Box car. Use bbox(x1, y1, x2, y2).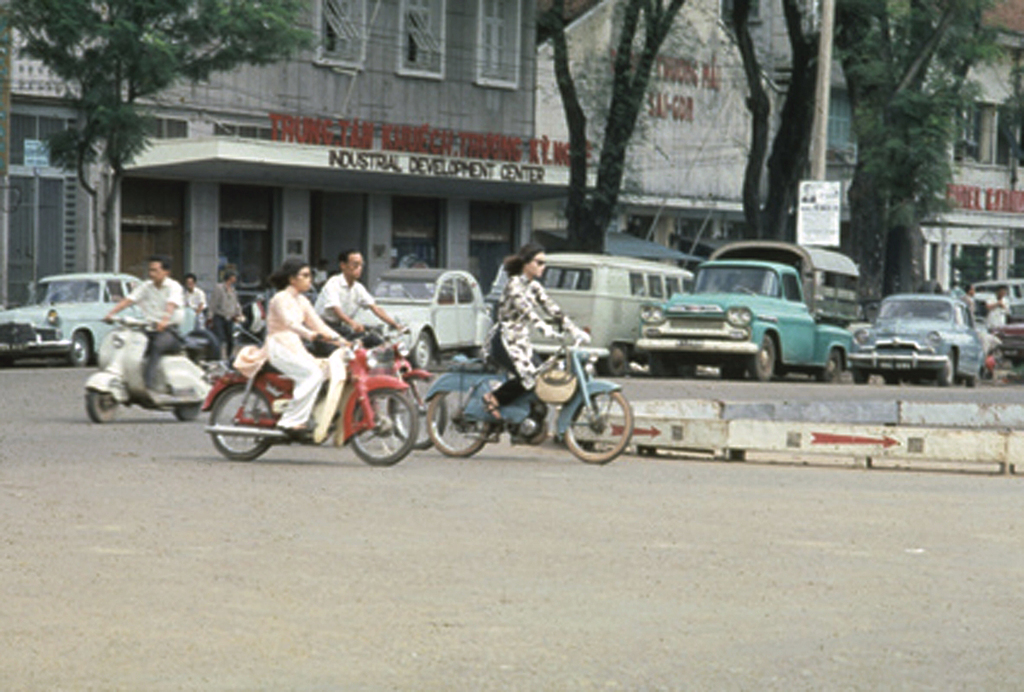
bbox(993, 319, 1023, 362).
